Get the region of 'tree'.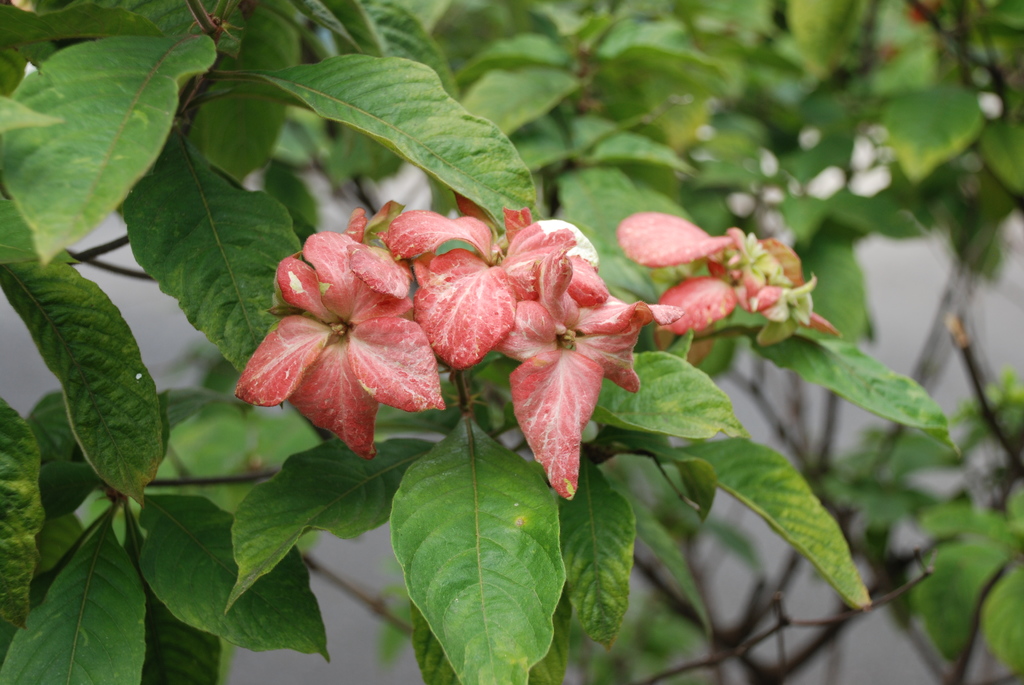
box(0, 0, 1023, 684).
